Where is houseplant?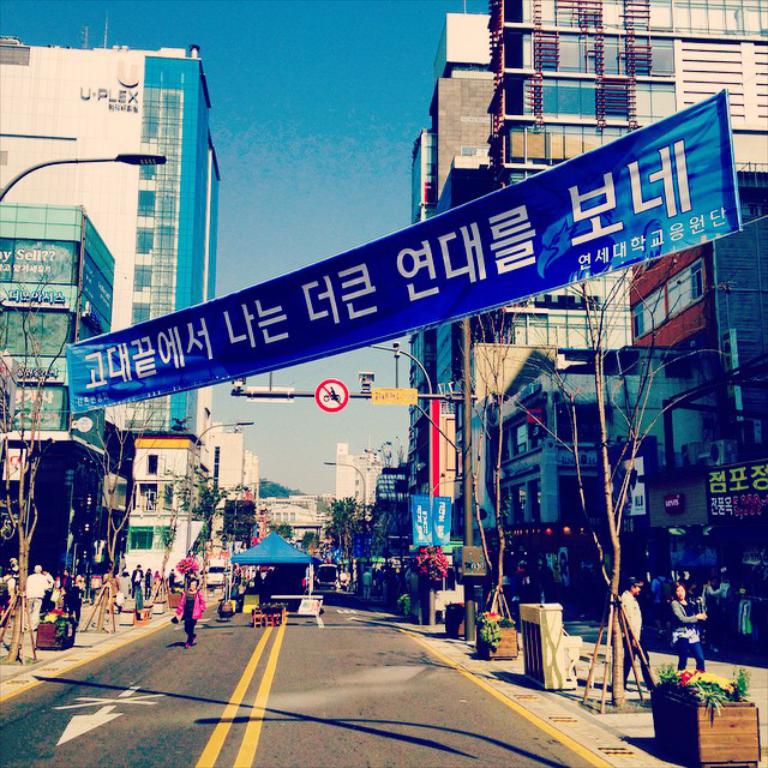
(left=470, top=605, right=522, bottom=661).
